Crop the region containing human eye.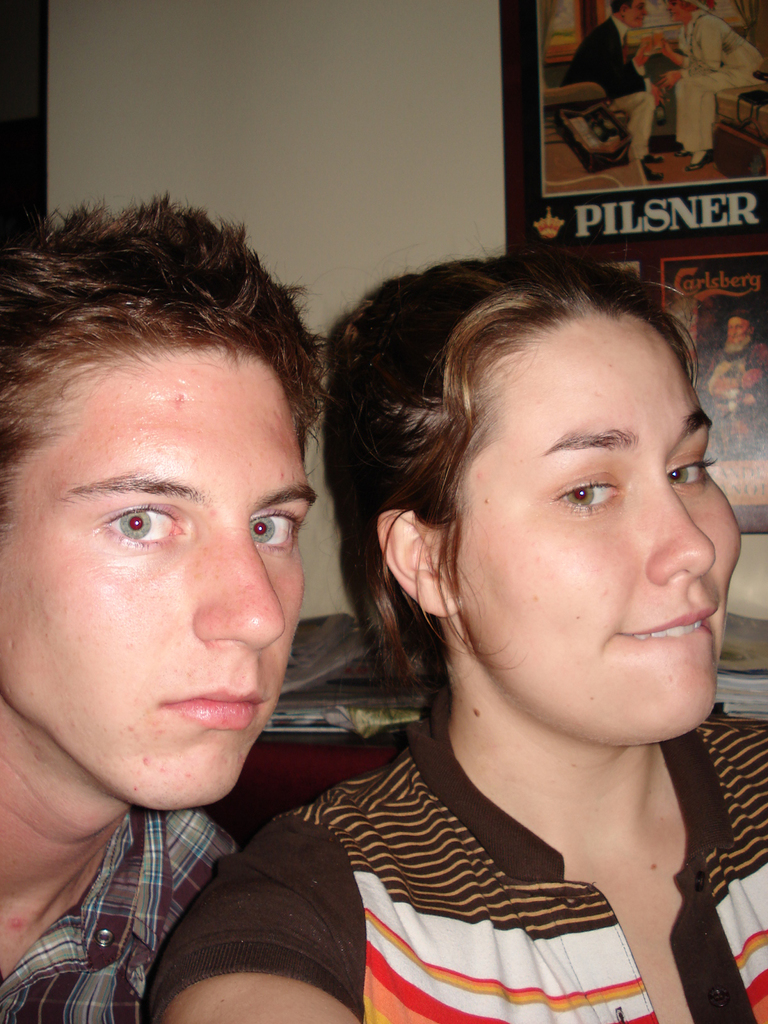
Crop region: bbox(664, 456, 713, 491).
